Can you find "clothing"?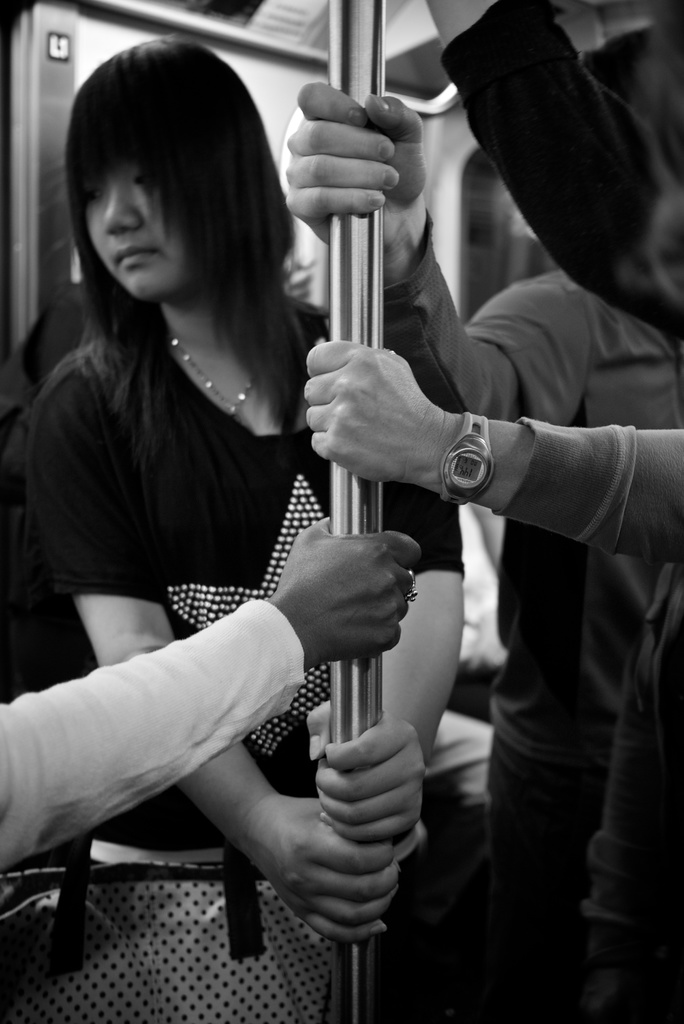
Yes, bounding box: (left=10, top=314, right=371, bottom=858).
